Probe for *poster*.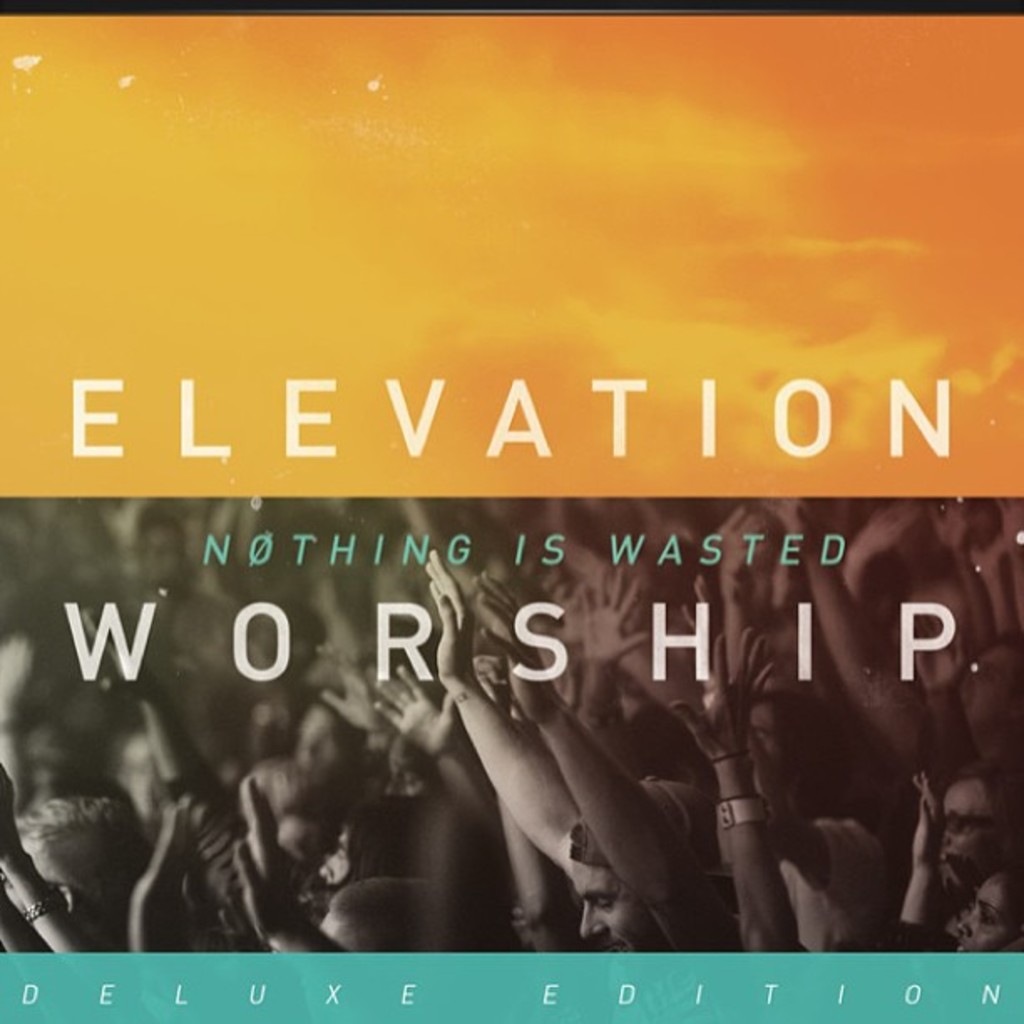
Probe result: {"x1": 0, "y1": 8, "x2": 1022, "y2": 1022}.
